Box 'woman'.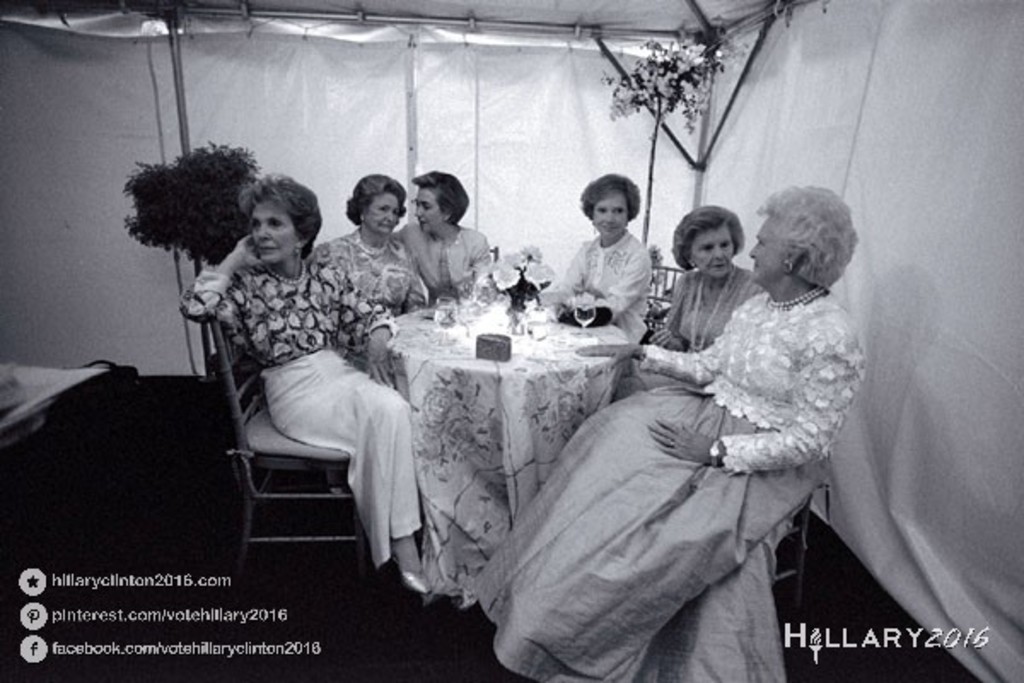
312,174,433,318.
